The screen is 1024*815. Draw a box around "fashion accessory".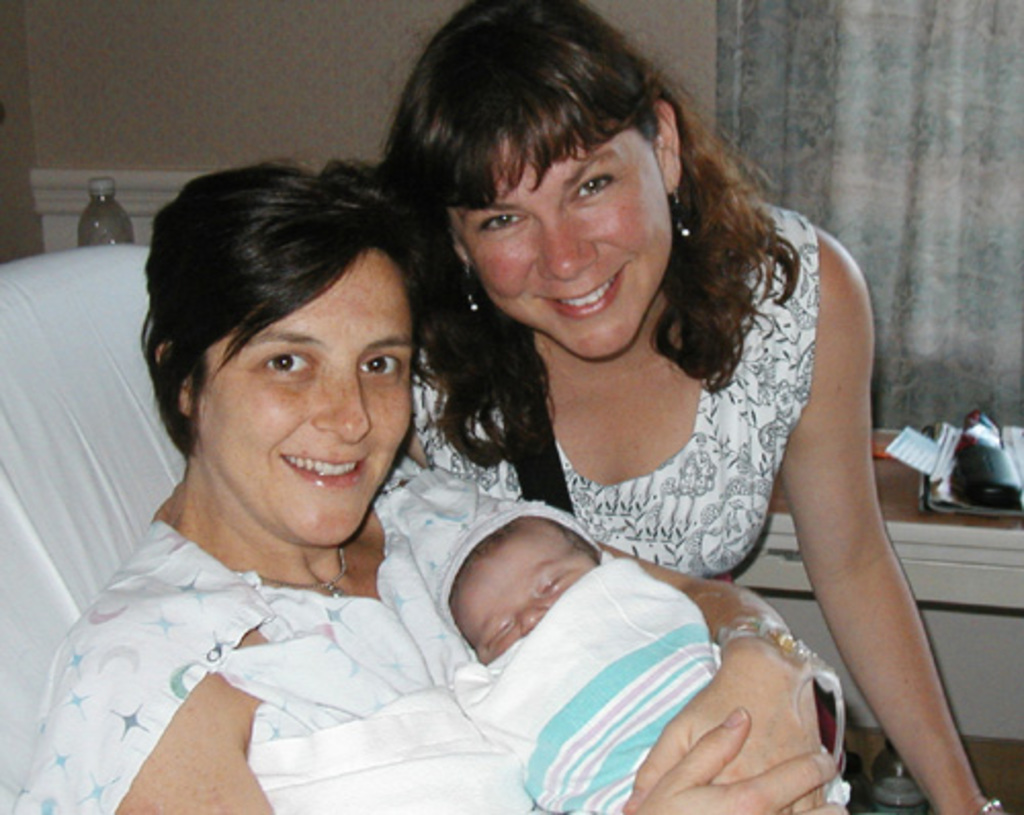
bbox(449, 250, 481, 305).
